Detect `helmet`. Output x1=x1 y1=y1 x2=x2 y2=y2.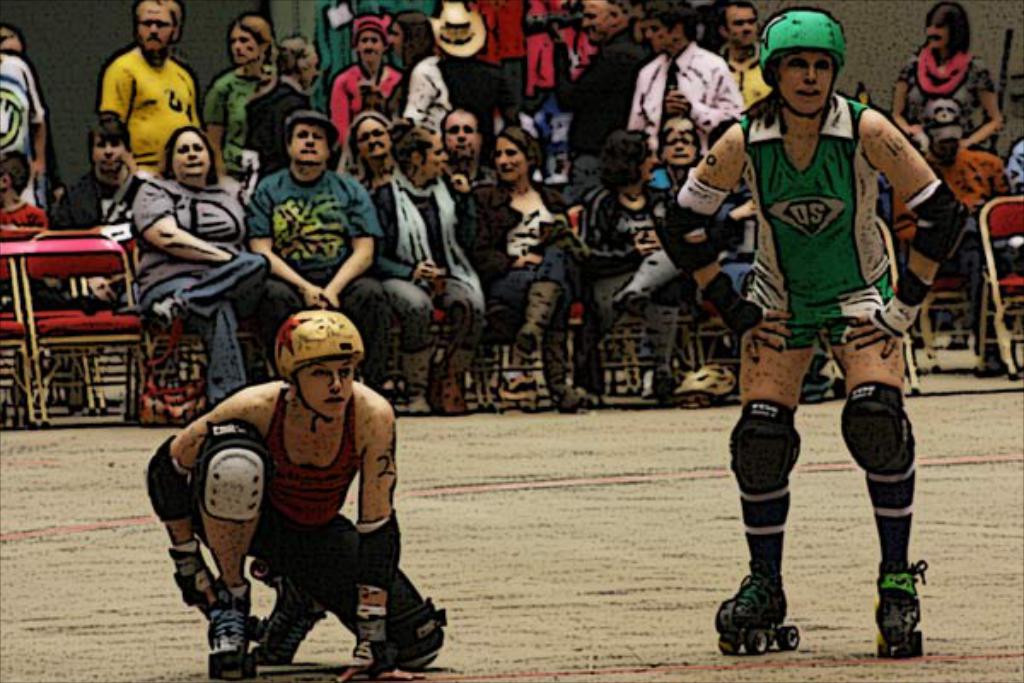
x1=758 y1=10 x2=848 y2=125.
